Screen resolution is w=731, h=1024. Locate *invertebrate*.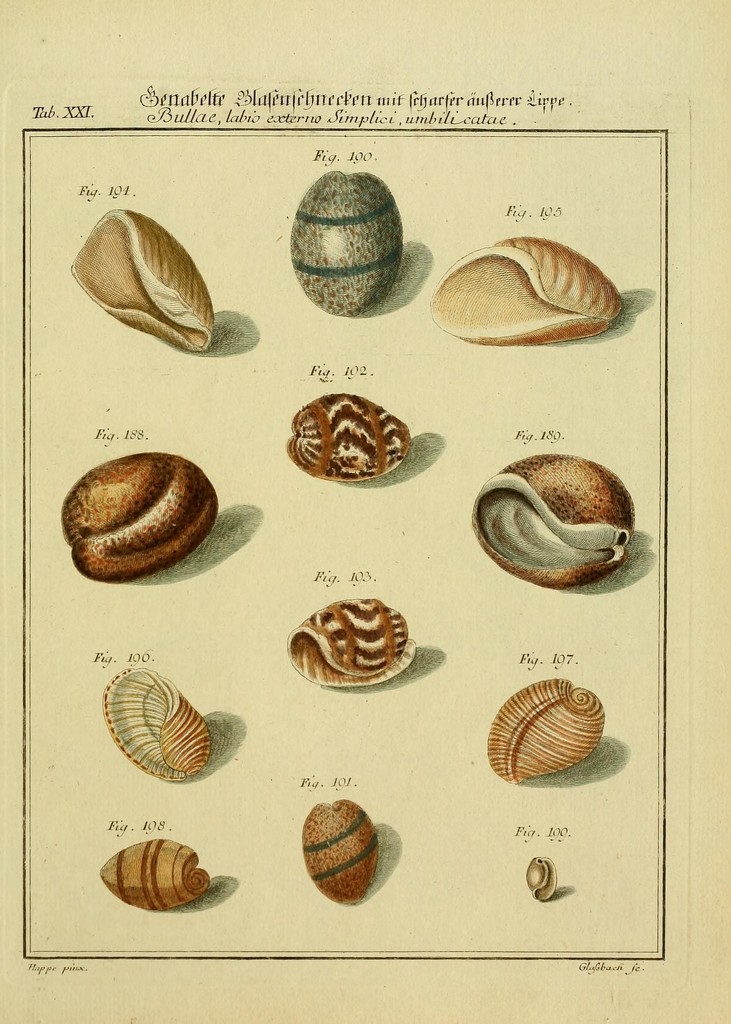
(472, 451, 631, 591).
